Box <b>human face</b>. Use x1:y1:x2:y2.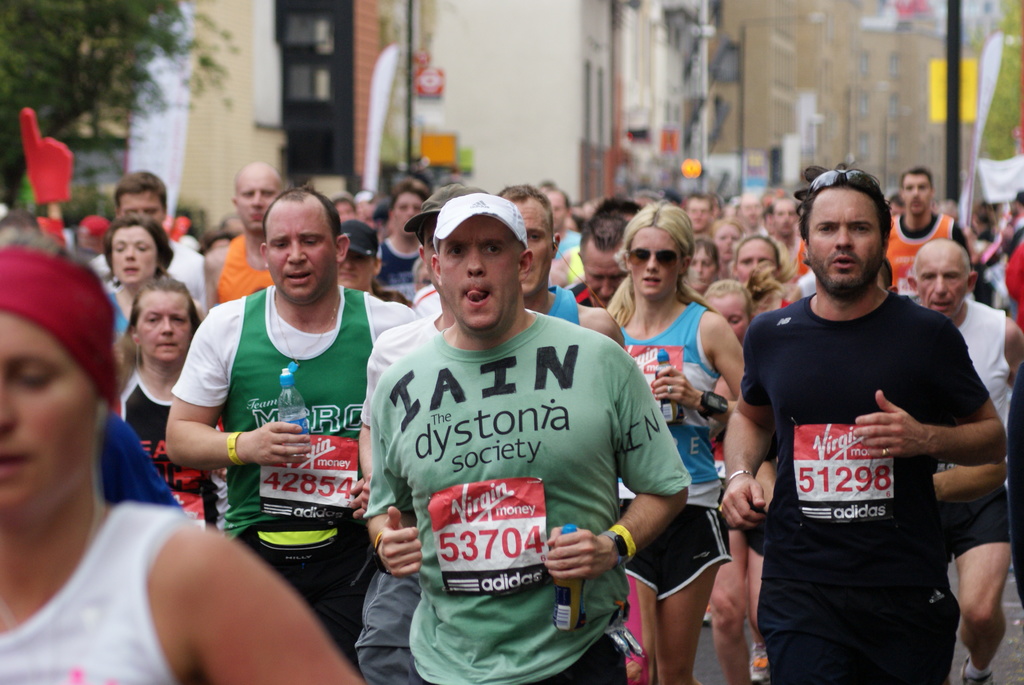
509:198:553:298.
